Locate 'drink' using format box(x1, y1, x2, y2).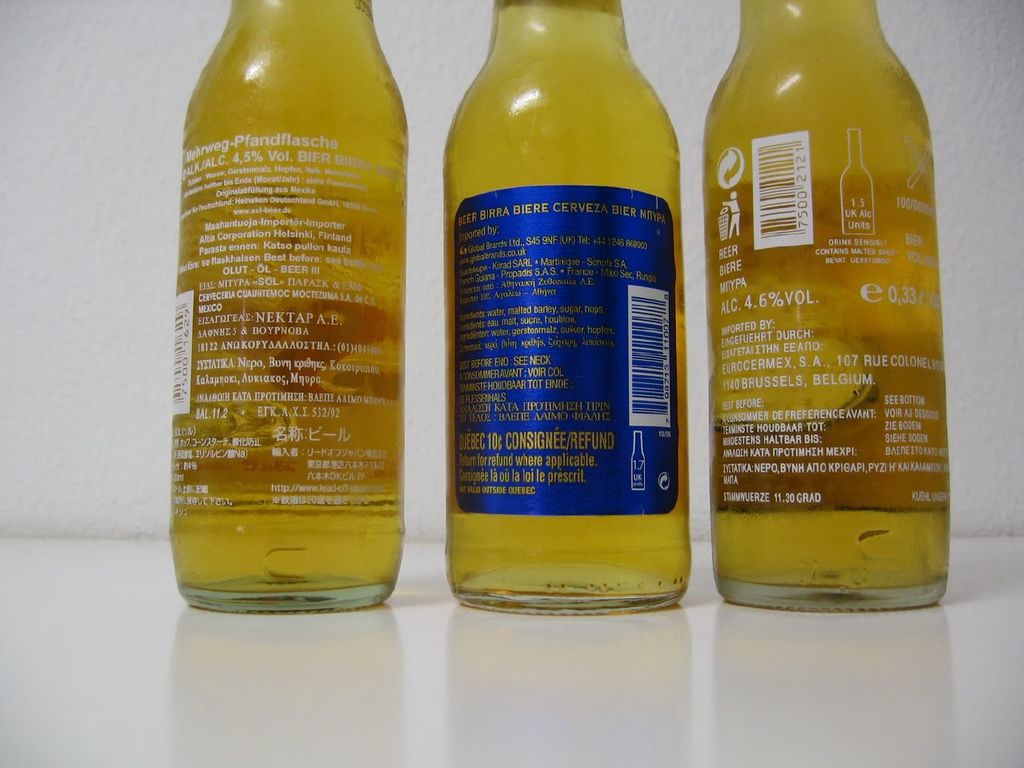
box(431, 0, 698, 604).
